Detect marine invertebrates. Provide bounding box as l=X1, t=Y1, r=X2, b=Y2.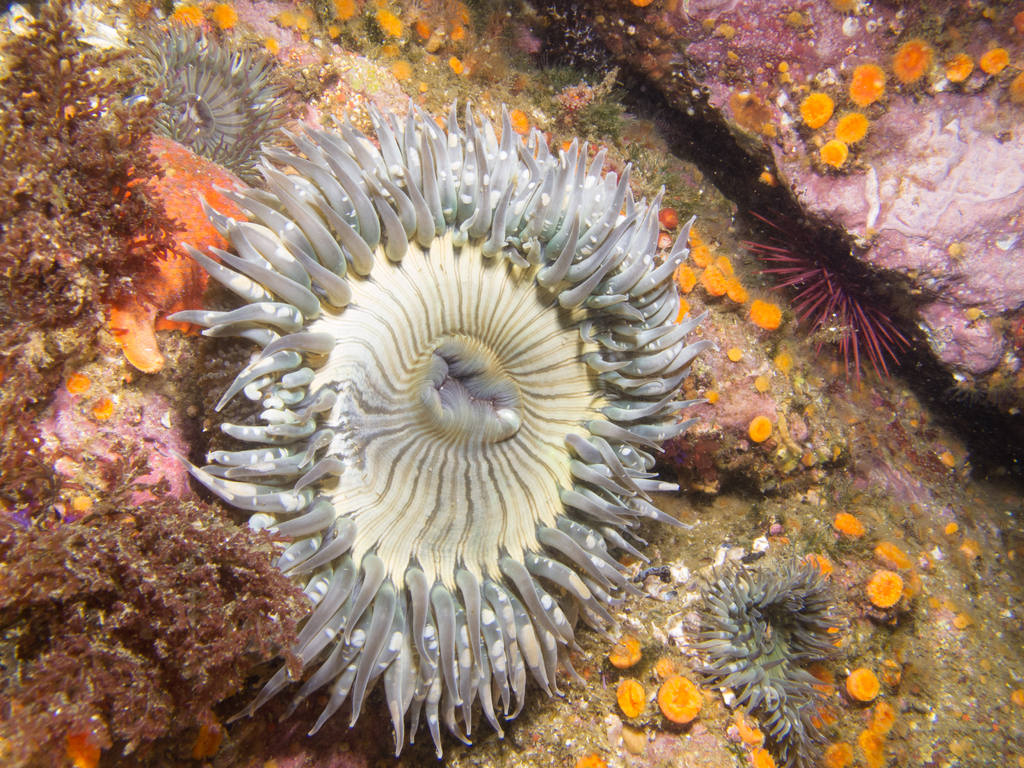
l=796, t=87, r=840, b=136.
